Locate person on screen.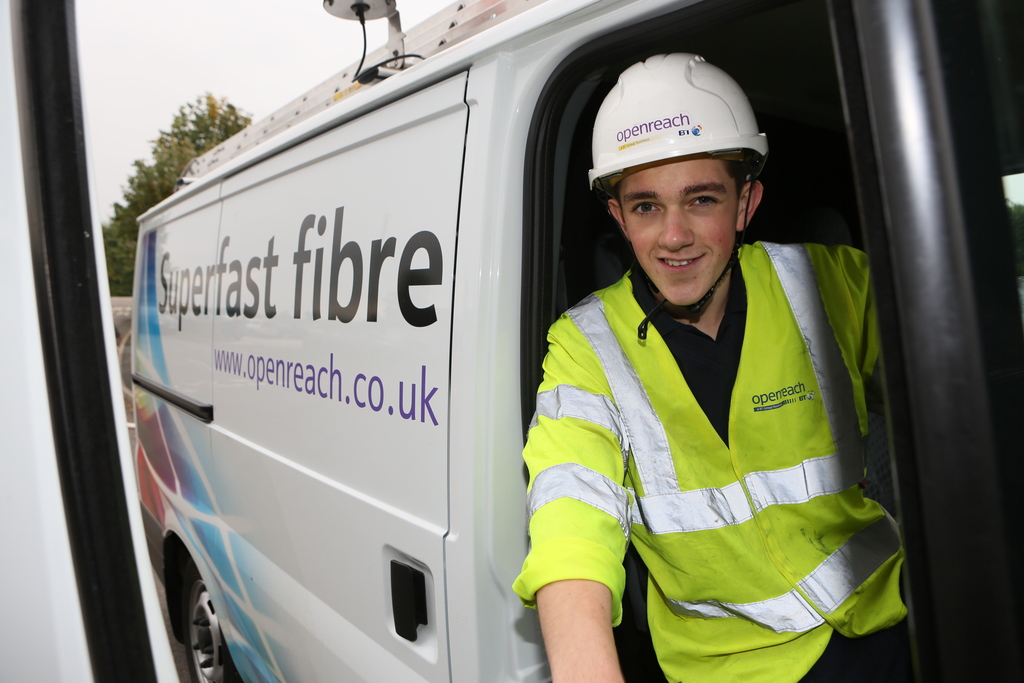
On screen at rect(506, 72, 888, 662).
